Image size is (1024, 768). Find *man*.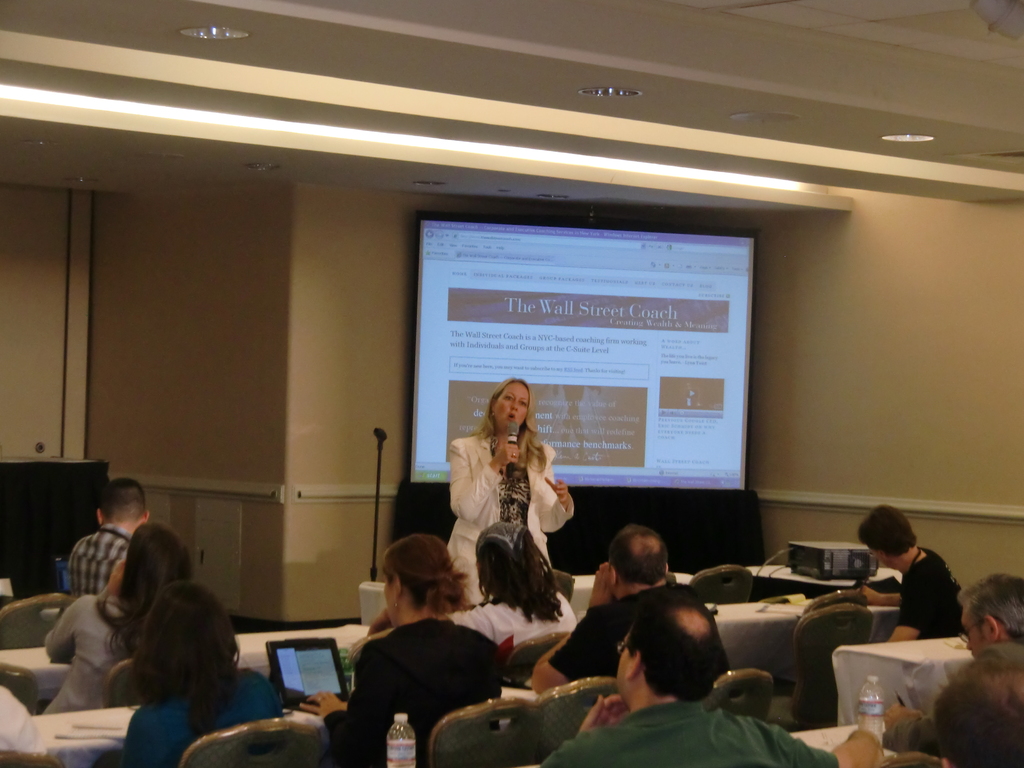
<box>65,477,149,596</box>.
